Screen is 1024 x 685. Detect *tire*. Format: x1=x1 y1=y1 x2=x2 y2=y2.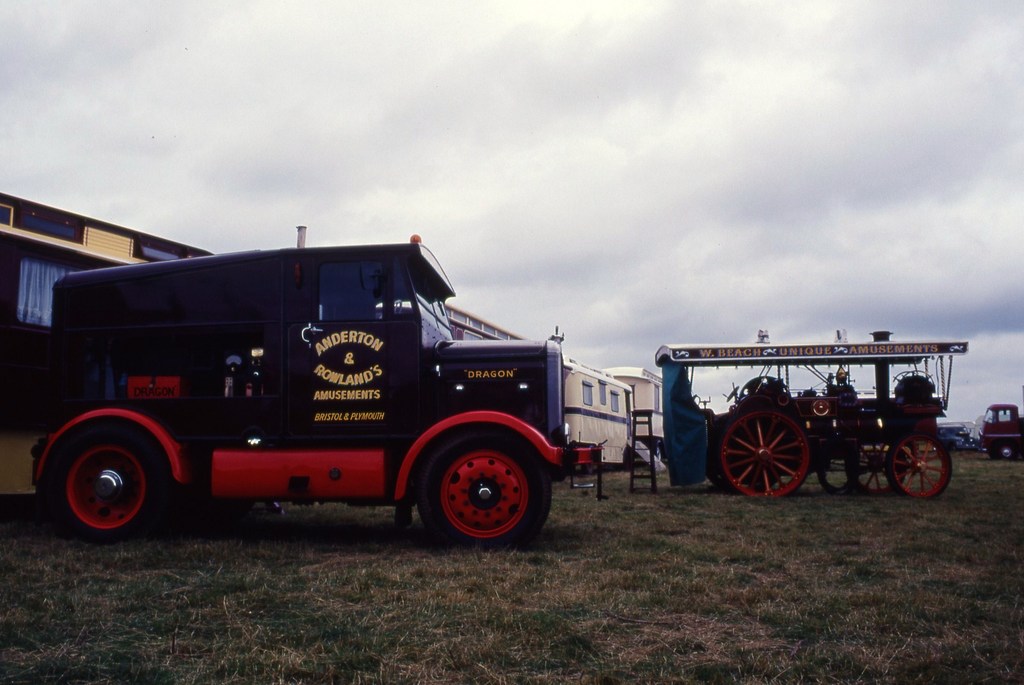
x1=623 y1=446 x2=634 y2=471.
